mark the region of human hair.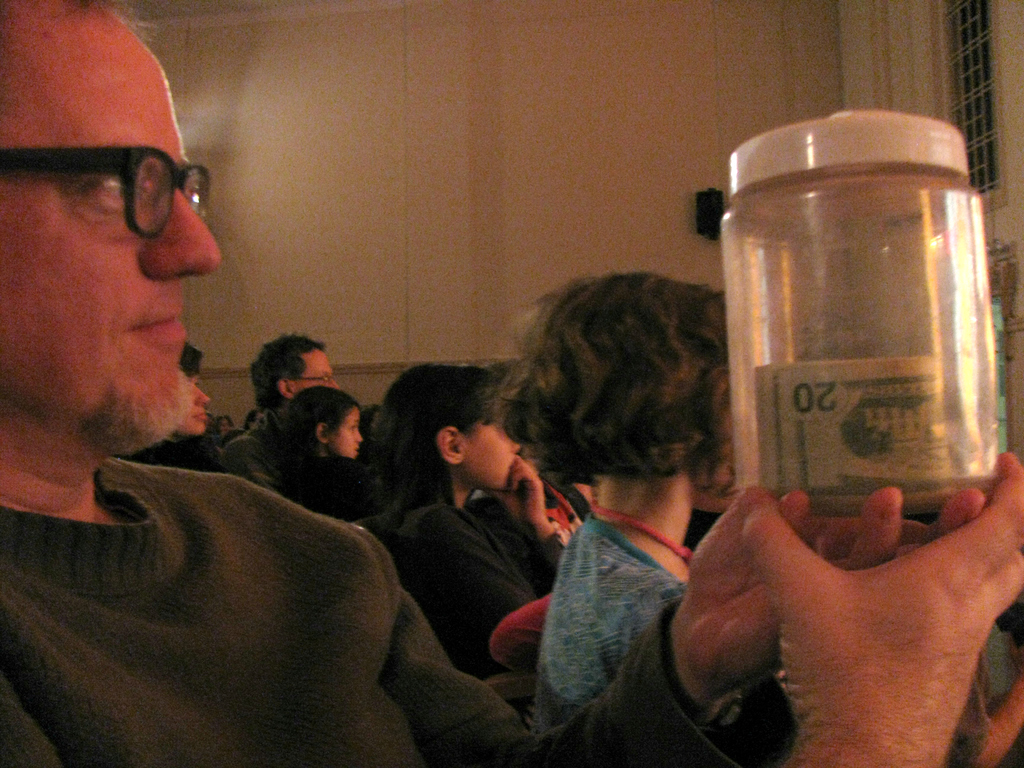
Region: x1=287 y1=380 x2=369 y2=478.
